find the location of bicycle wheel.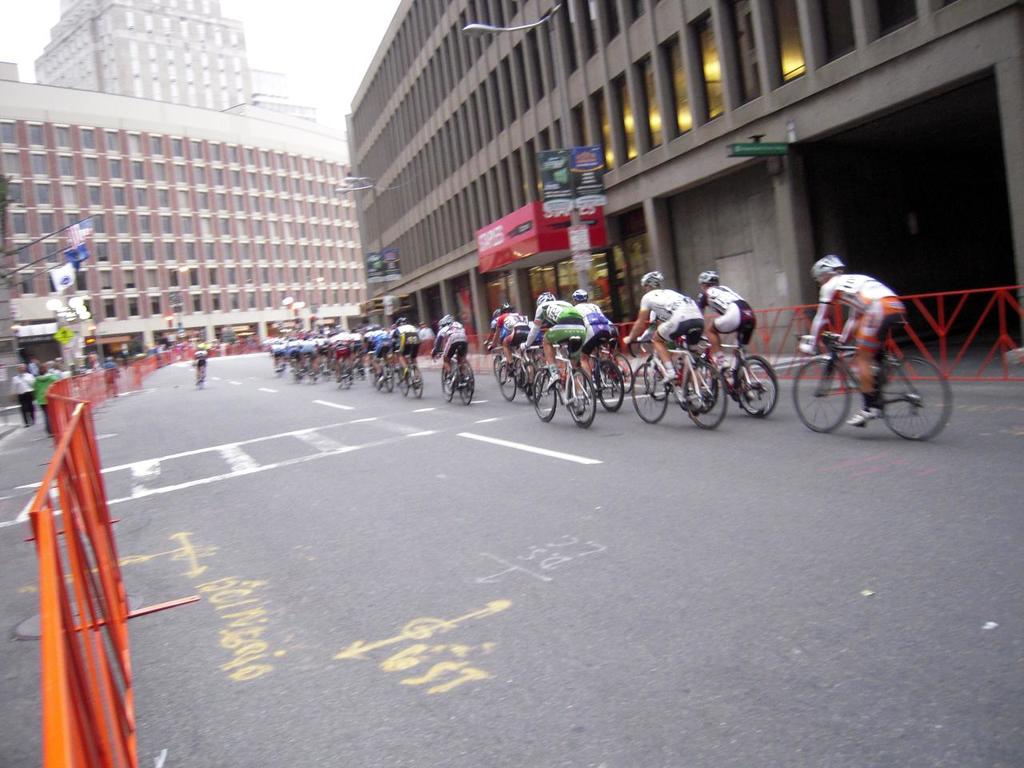
Location: left=533, top=374, right=555, bottom=424.
